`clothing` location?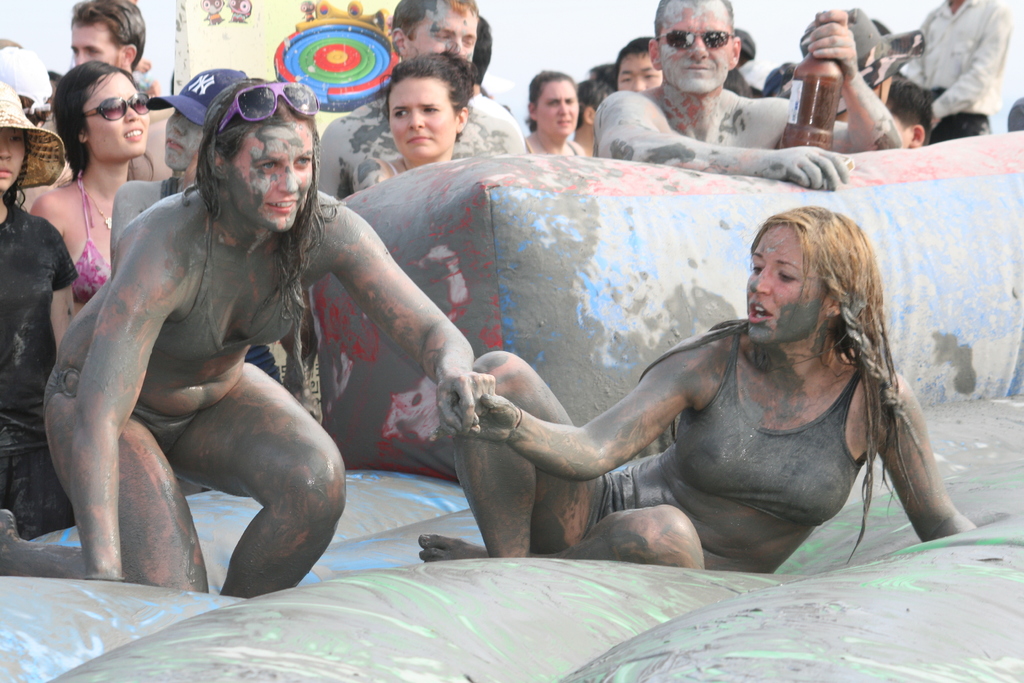
(0, 197, 84, 537)
